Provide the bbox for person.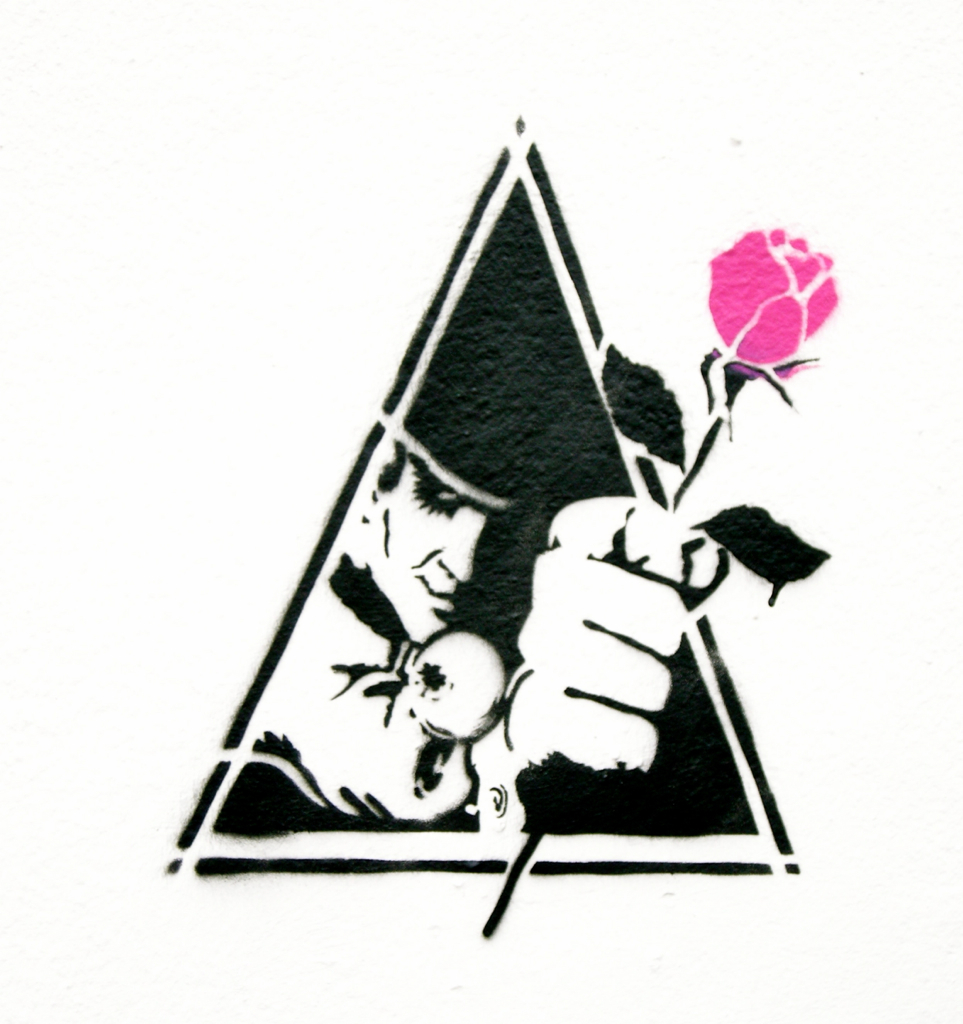
region(305, 299, 719, 850).
